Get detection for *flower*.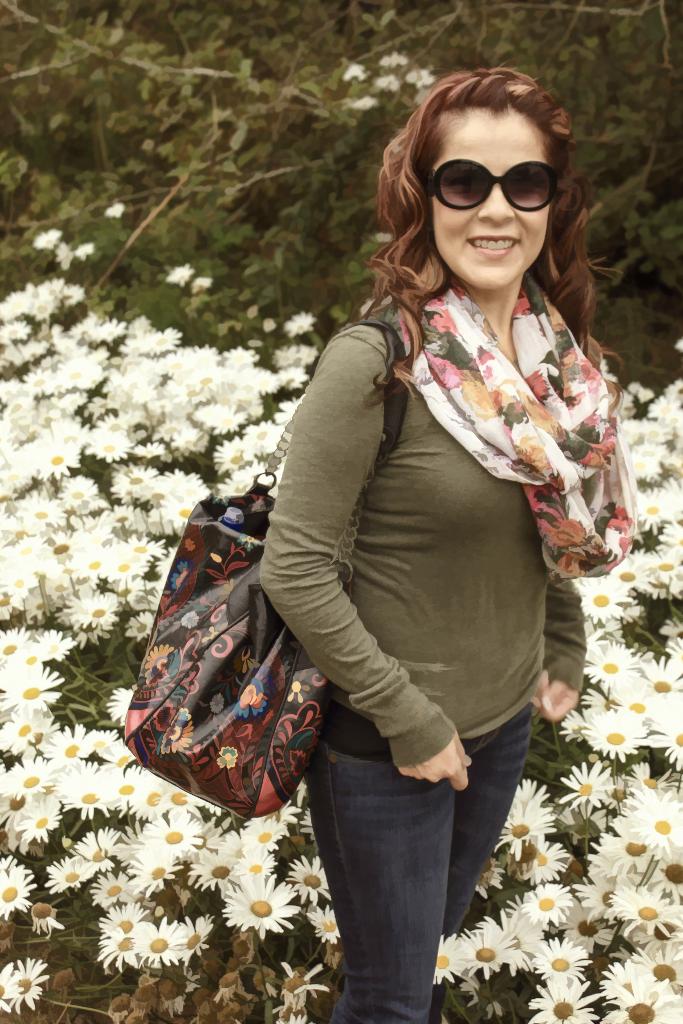
Detection: box(343, 61, 370, 82).
